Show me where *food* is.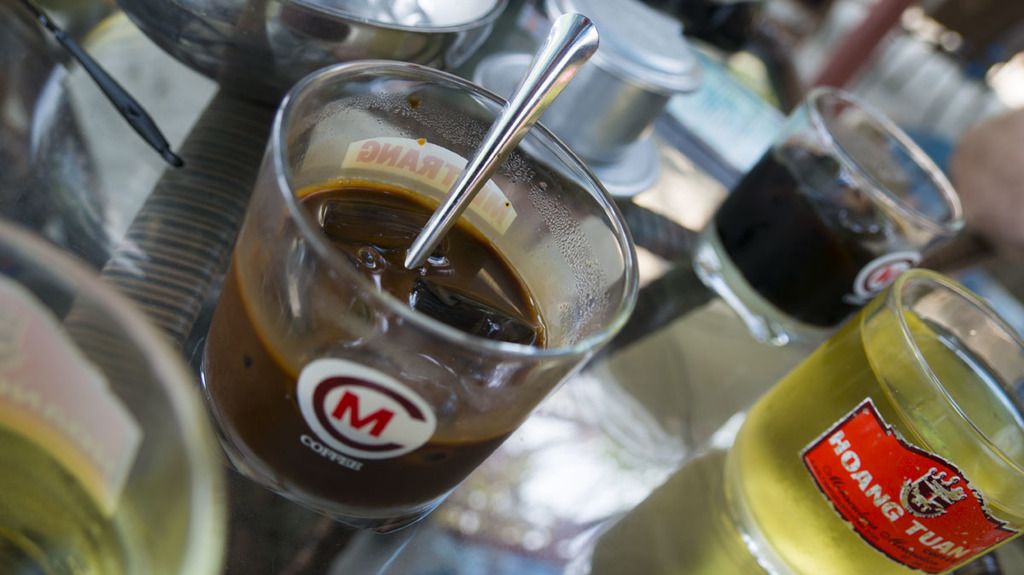
*food* is at pyautogui.locateOnScreen(771, 151, 911, 241).
